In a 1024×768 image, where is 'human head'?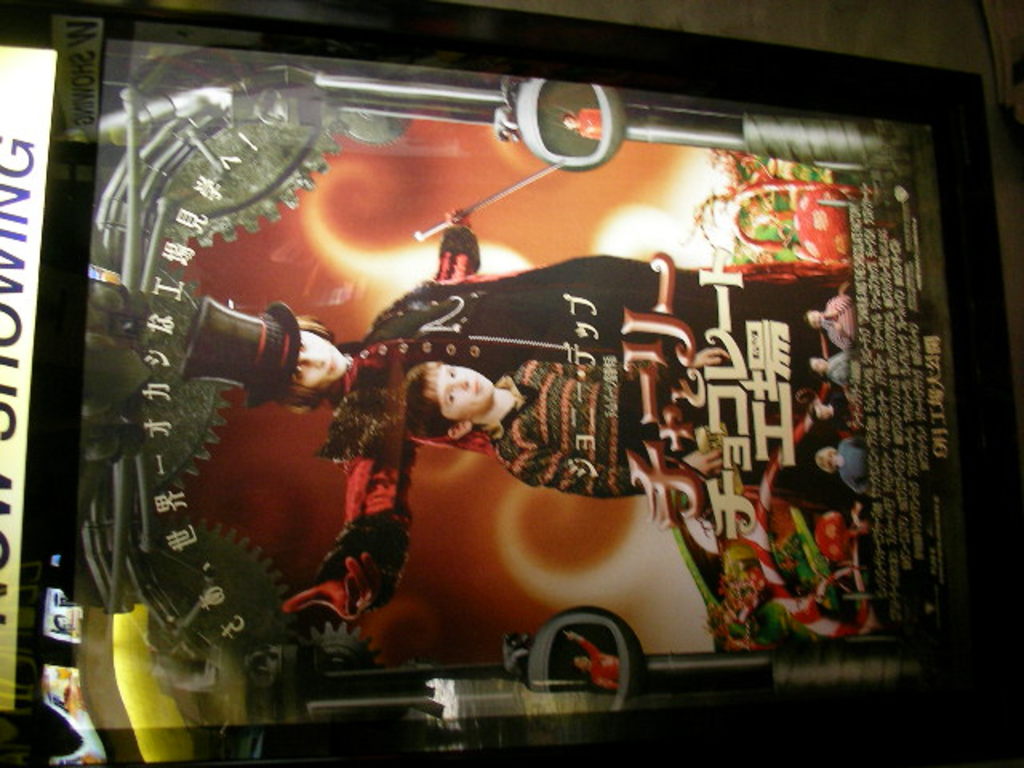
(818, 446, 834, 472).
